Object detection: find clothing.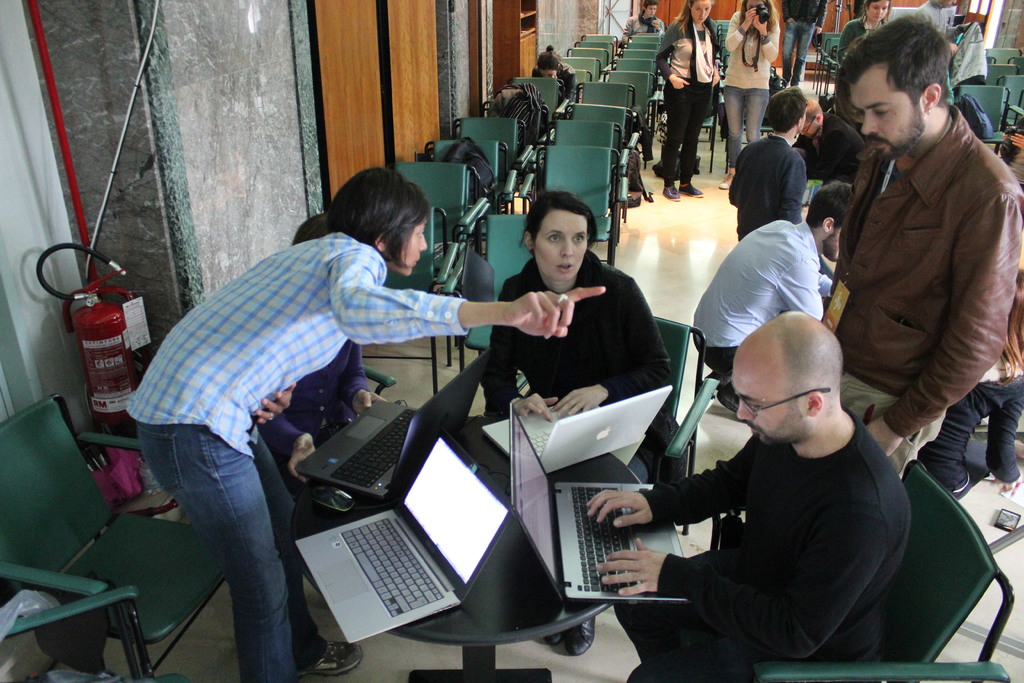
left=838, top=14, right=884, bottom=58.
